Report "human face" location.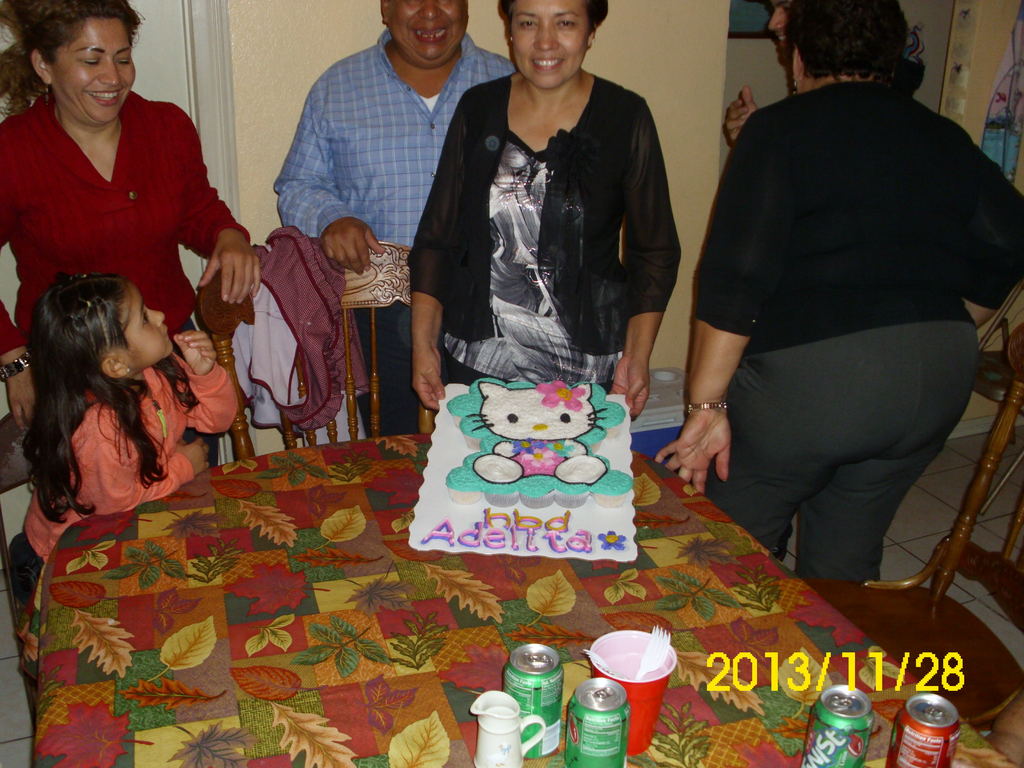
Report: left=510, top=0, right=593, bottom=92.
